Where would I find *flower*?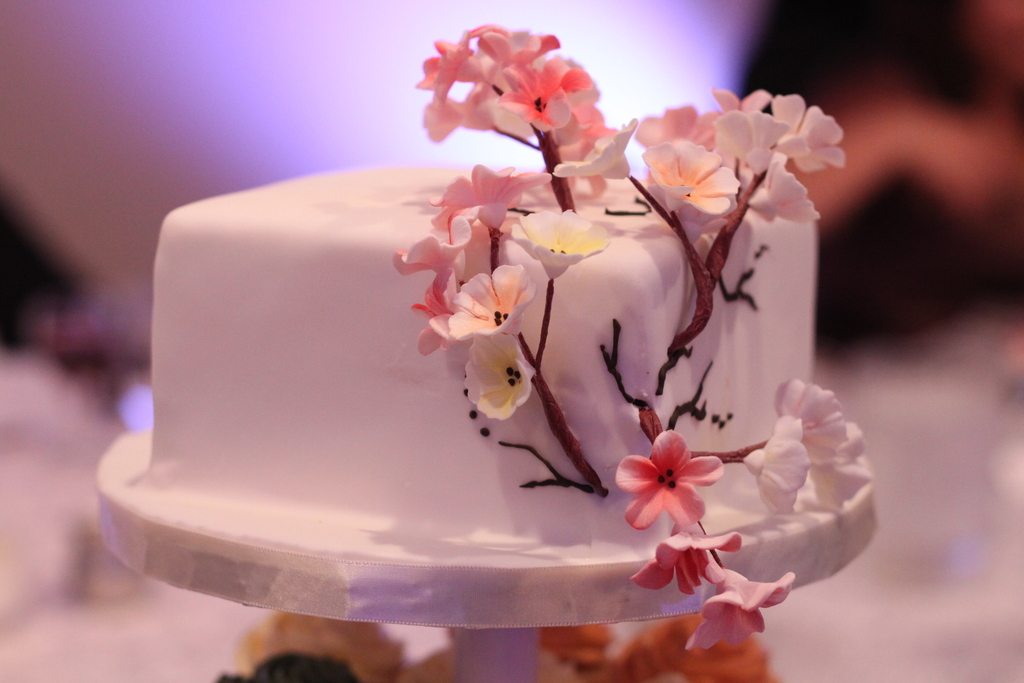
At select_region(751, 382, 875, 516).
